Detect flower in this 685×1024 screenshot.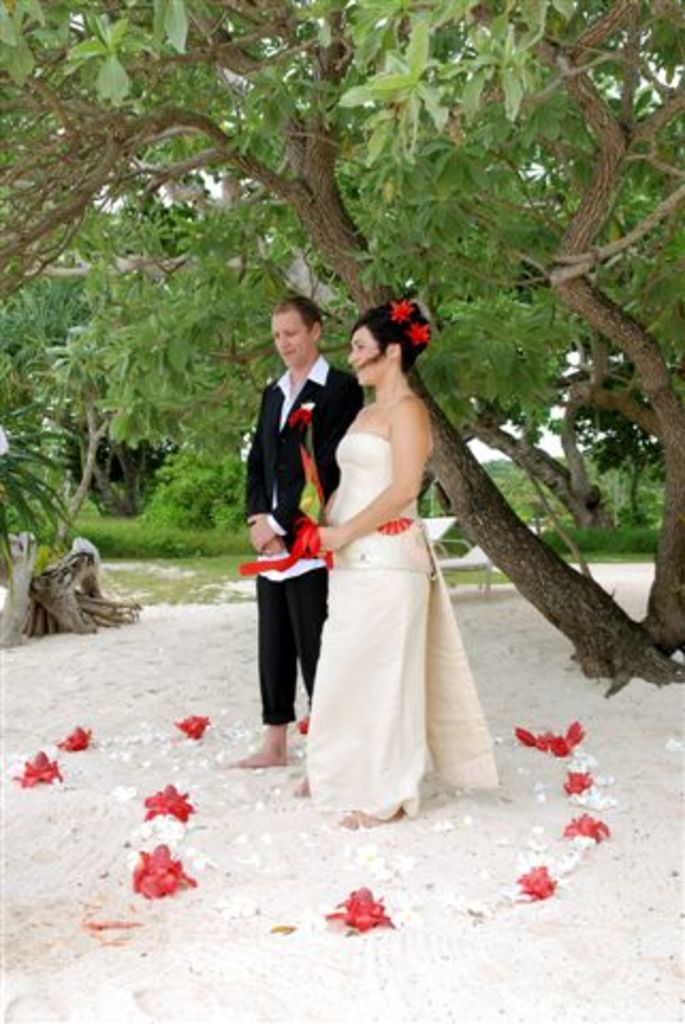
Detection: bbox=(403, 320, 433, 348).
